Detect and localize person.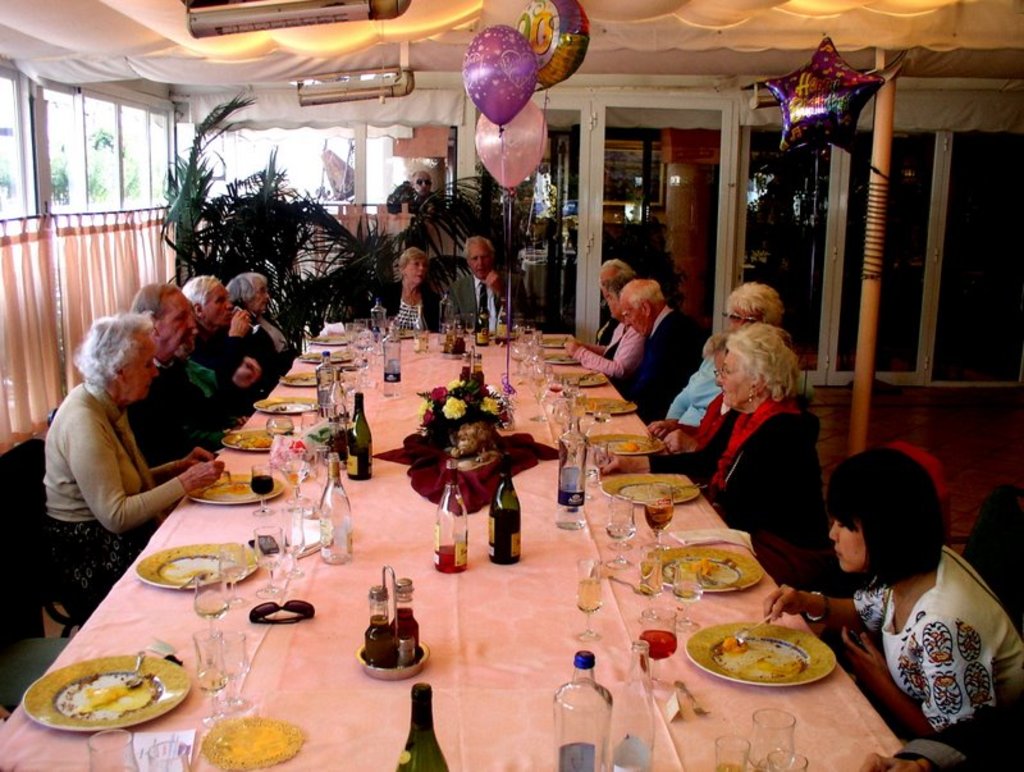
Localized at locate(618, 274, 713, 435).
